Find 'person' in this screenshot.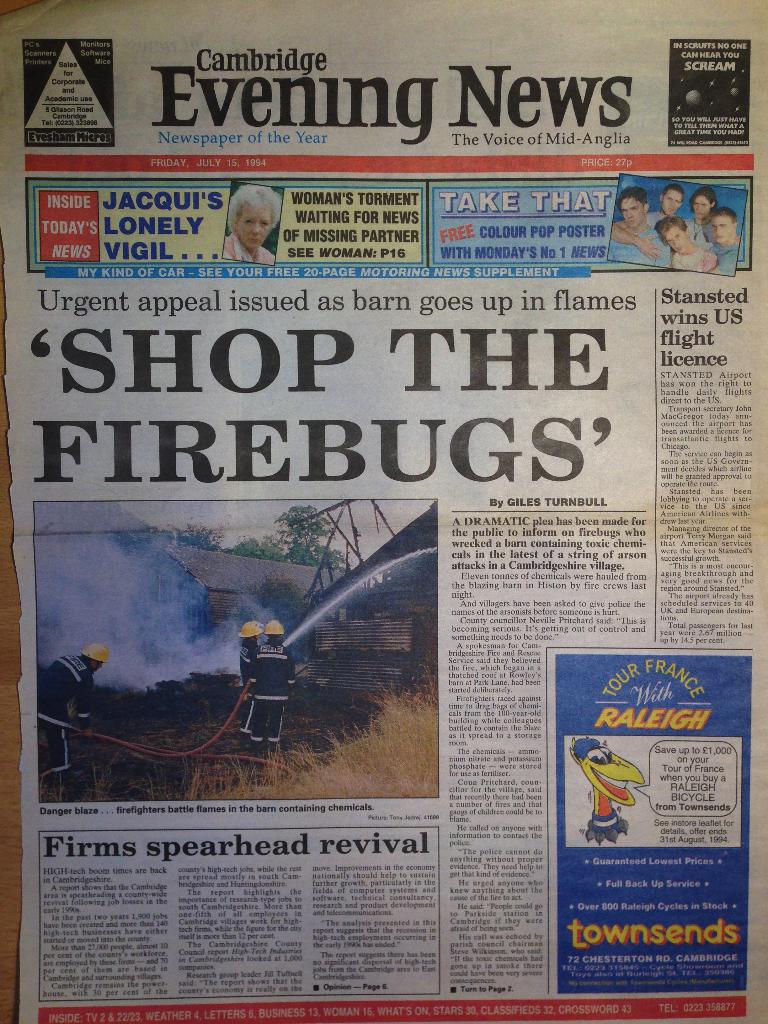
The bounding box for 'person' is box=[244, 620, 298, 750].
